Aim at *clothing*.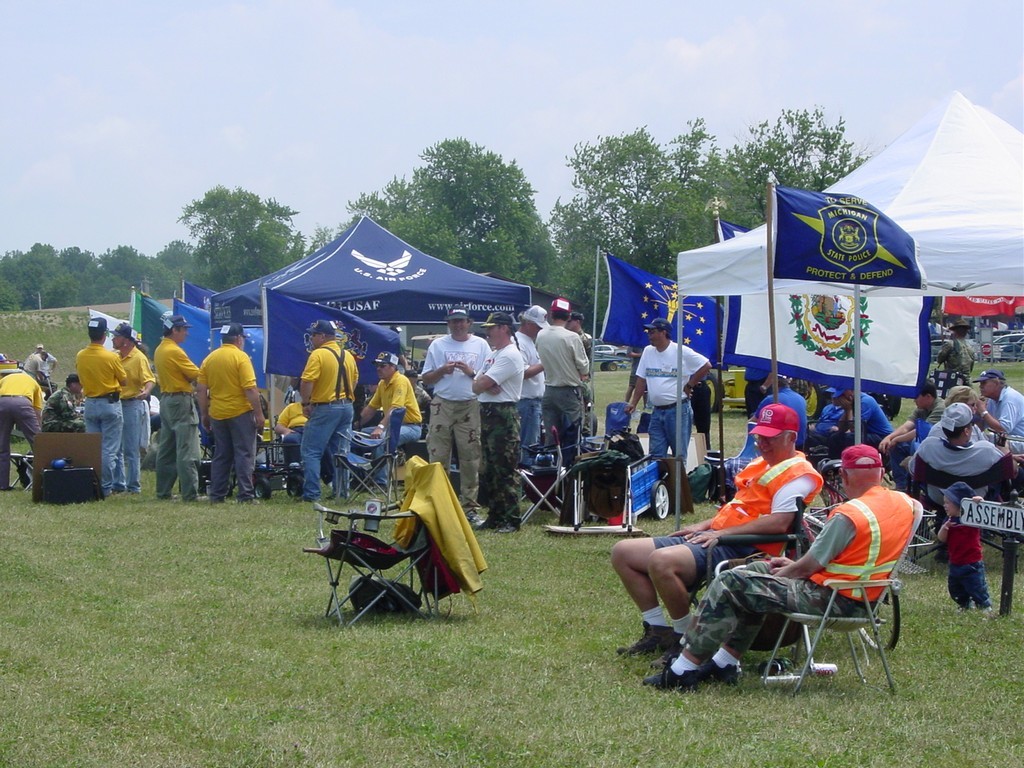
Aimed at <region>579, 378, 599, 434</region>.
